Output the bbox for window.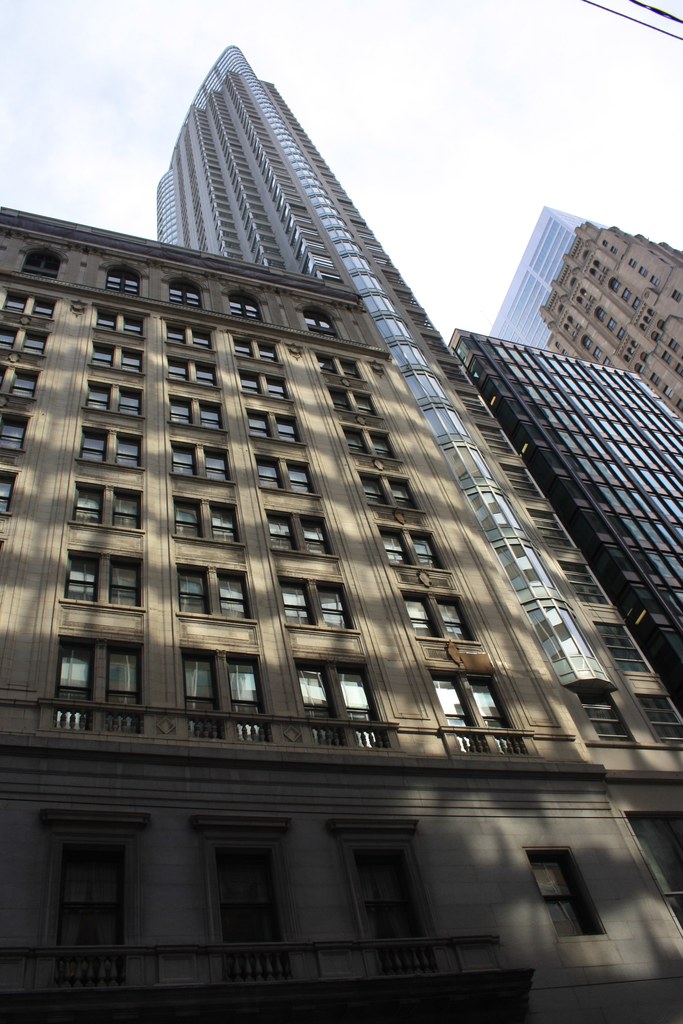
l=18, t=248, r=69, b=291.
